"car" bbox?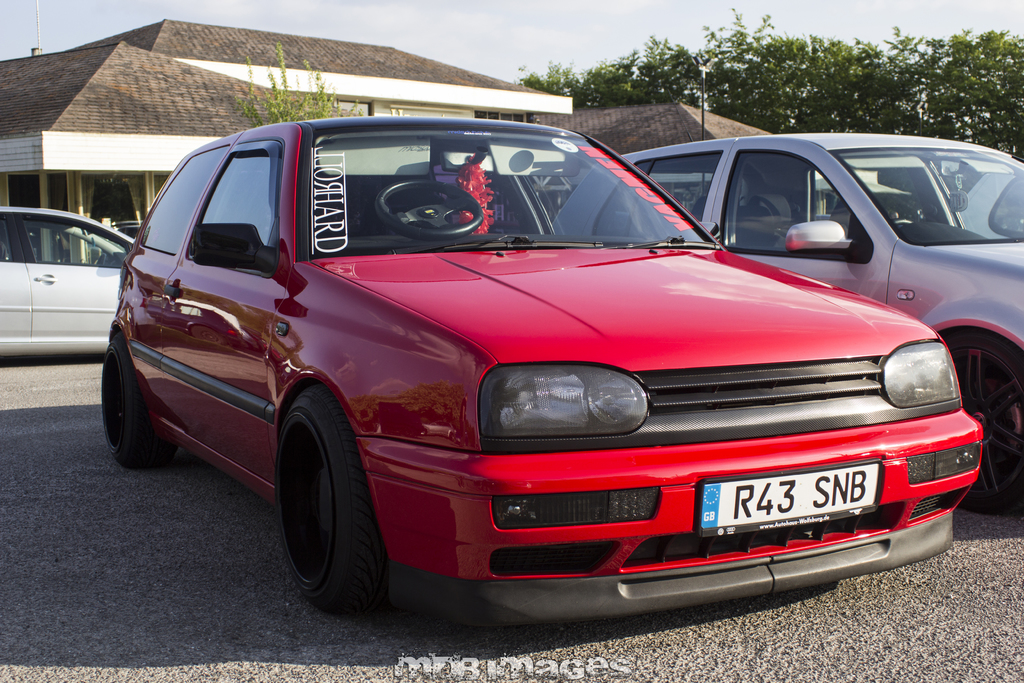
locate(0, 207, 130, 362)
